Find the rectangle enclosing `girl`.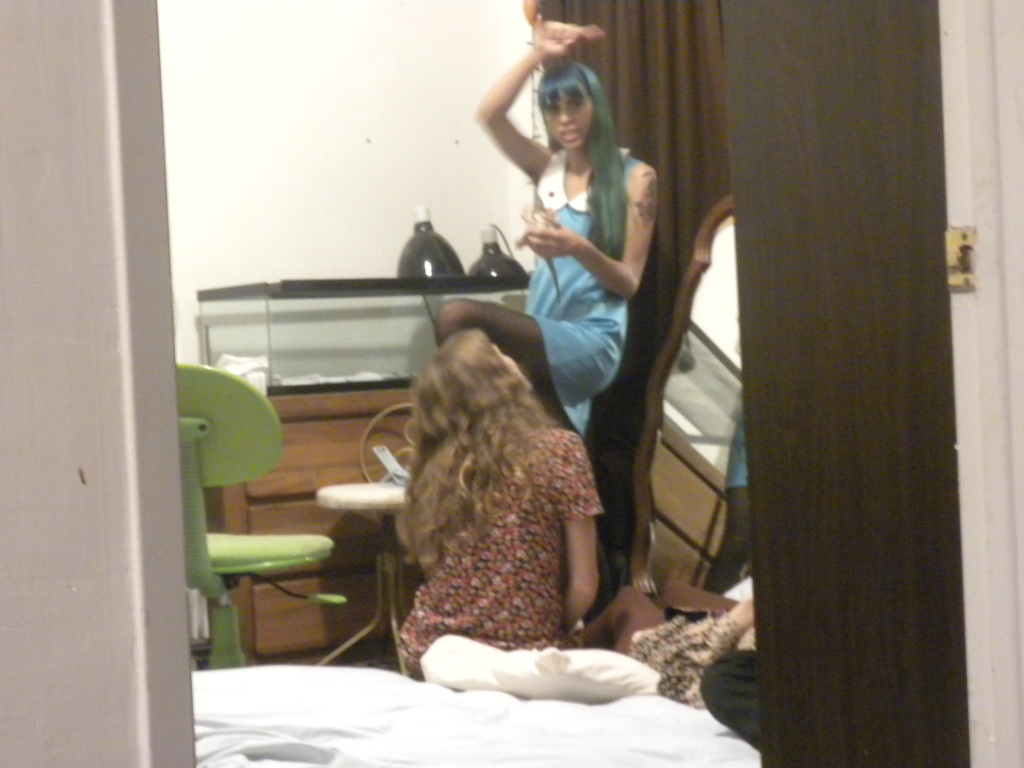
box=[472, 18, 660, 548].
